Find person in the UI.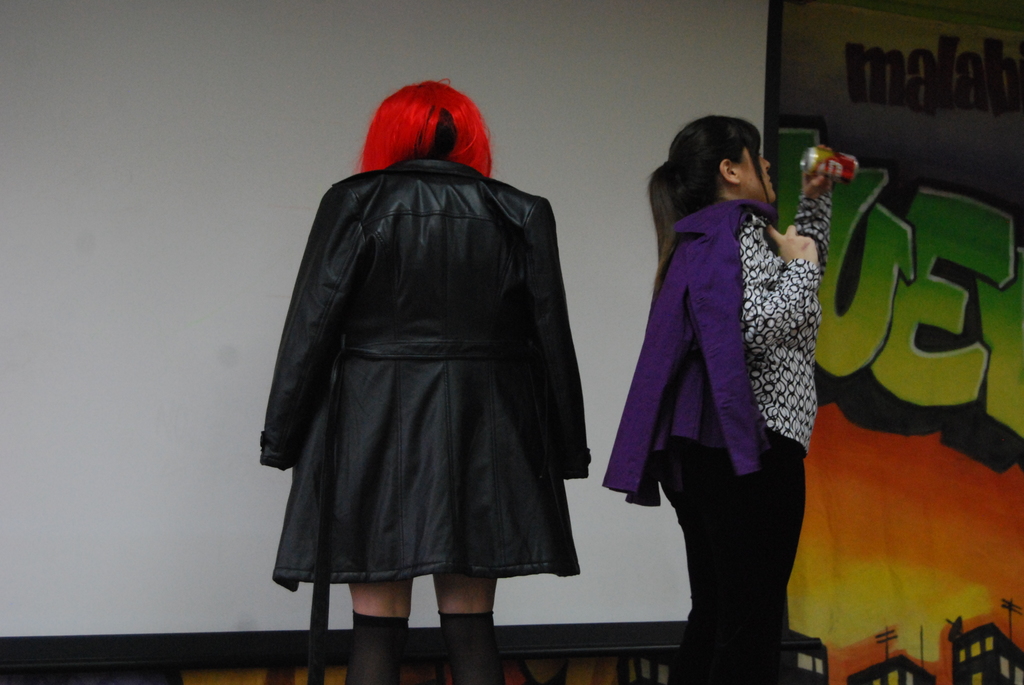
UI element at box(259, 81, 593, 684).
